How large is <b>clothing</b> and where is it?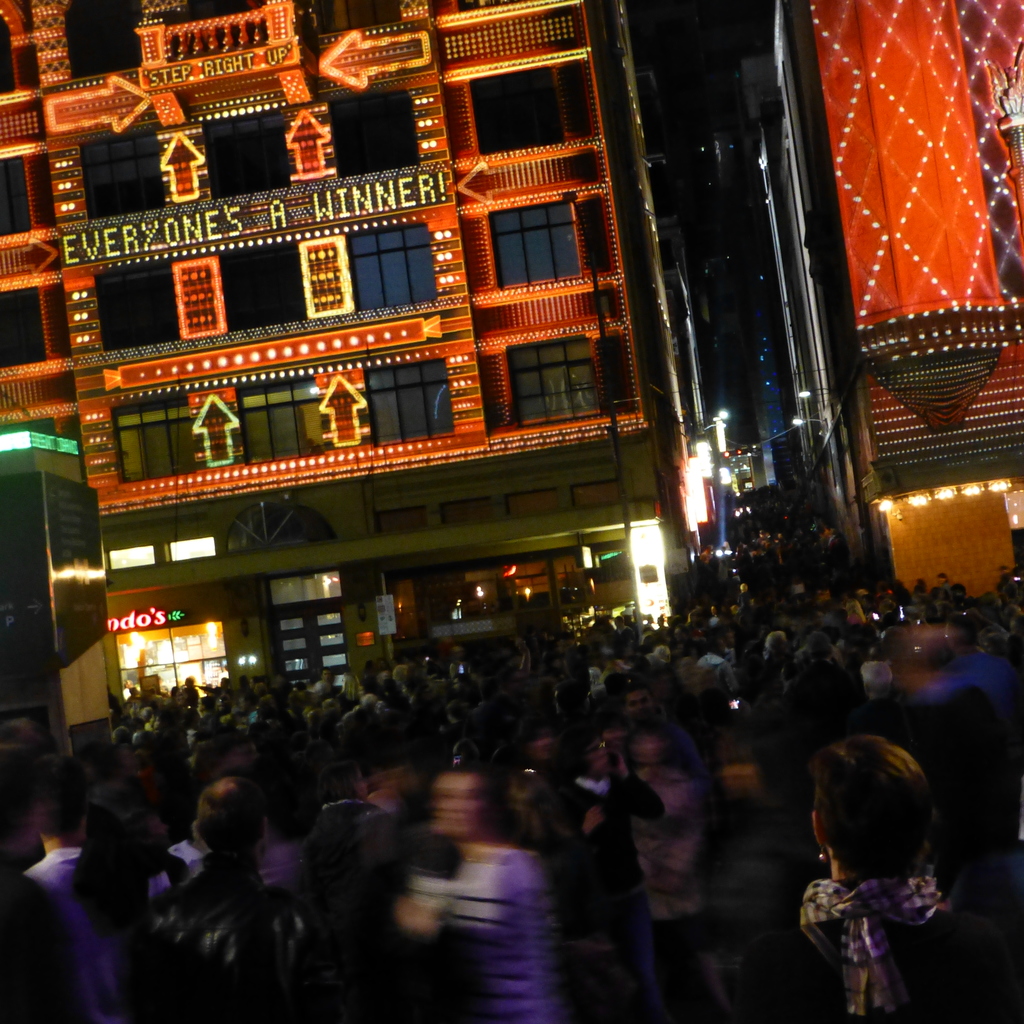
Bounding box: 0:867:108:1023.
